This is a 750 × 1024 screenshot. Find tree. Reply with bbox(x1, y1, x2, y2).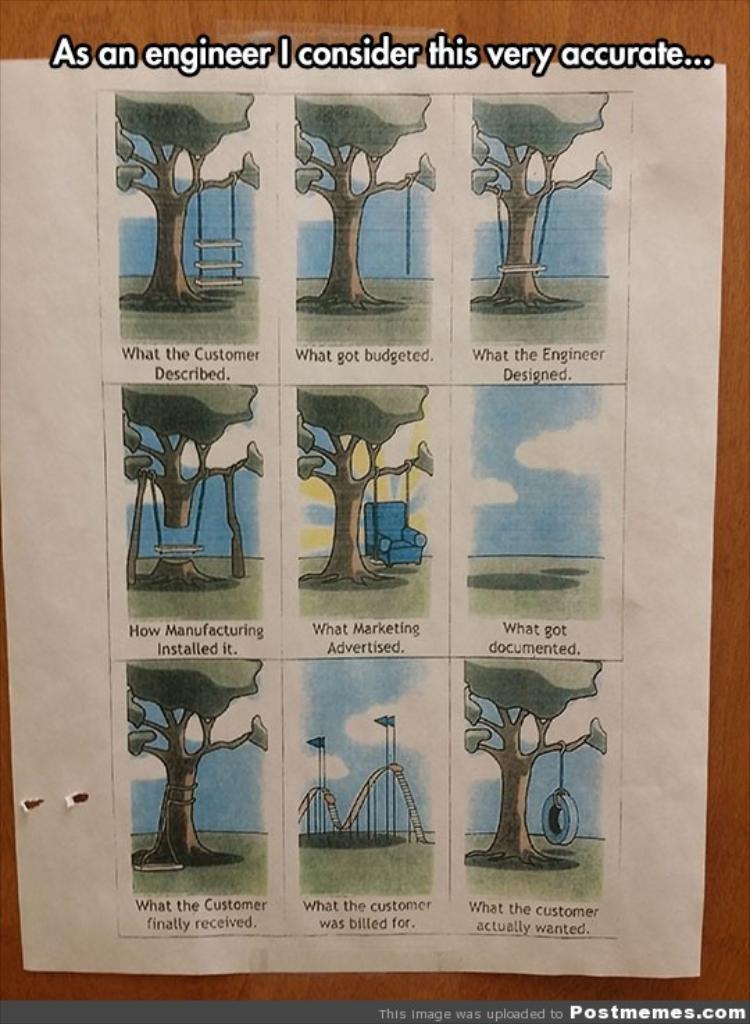
bbox(290, 367, 442, 593).
